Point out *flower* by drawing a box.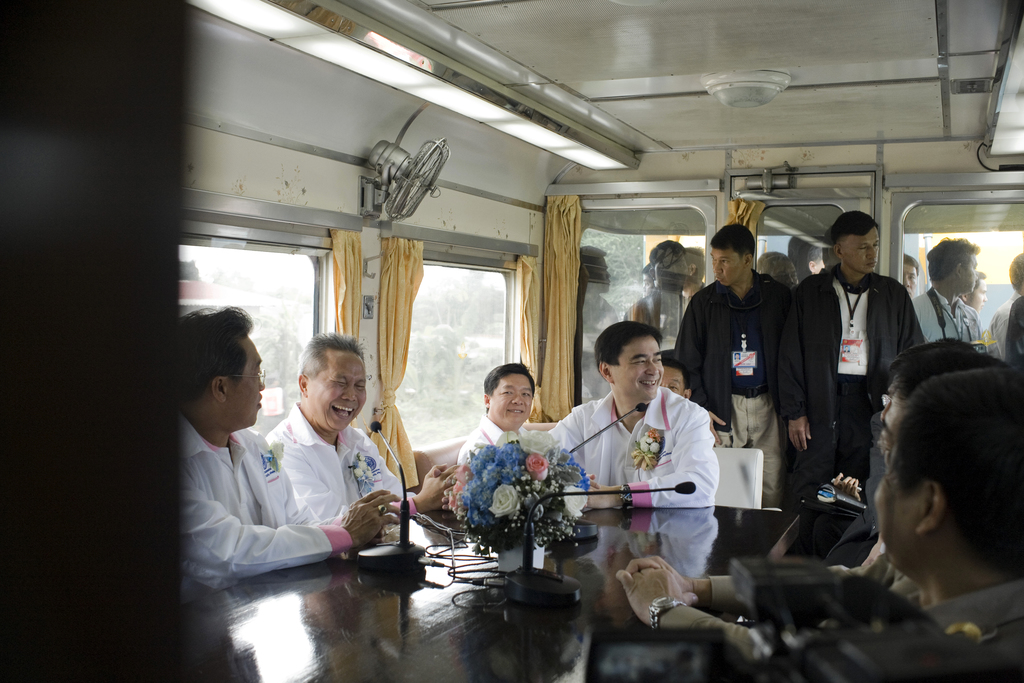
Rect(492, 483, 521, 514).
